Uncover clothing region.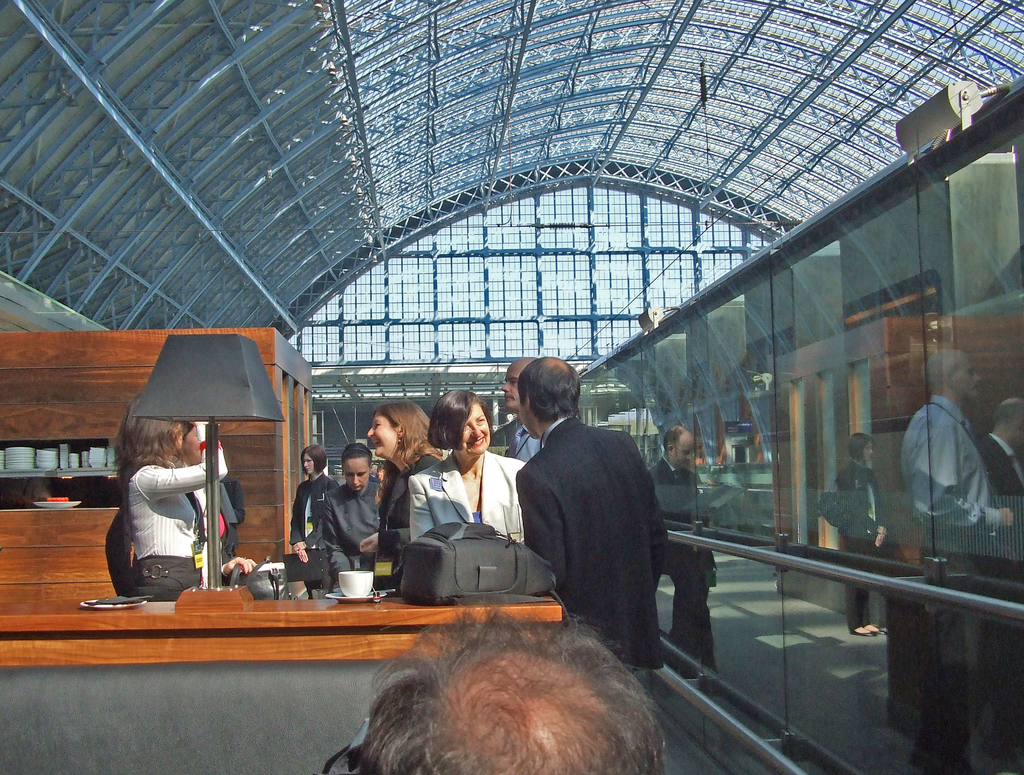
Uncovered: rect(376, 451, 451, 567).
